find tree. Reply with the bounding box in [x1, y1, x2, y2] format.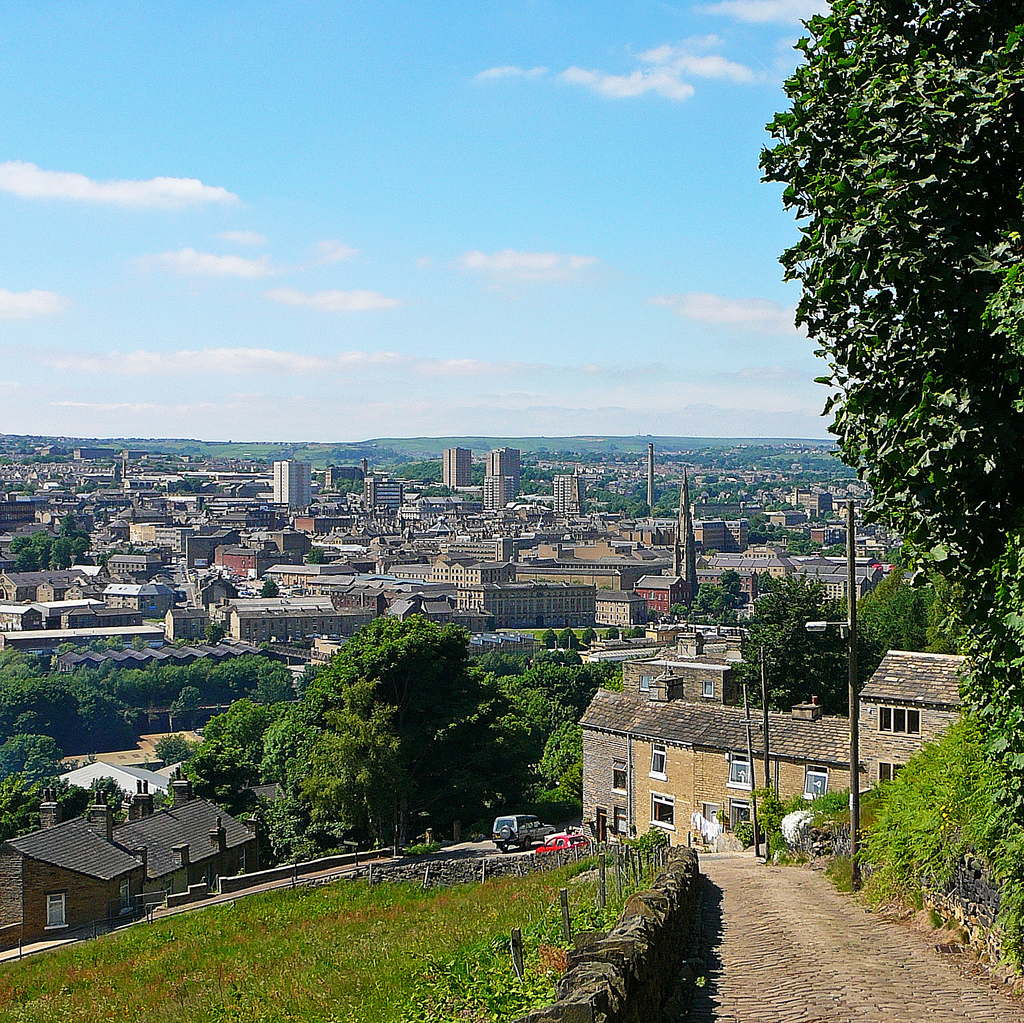
[0, 520, 93, 571].
